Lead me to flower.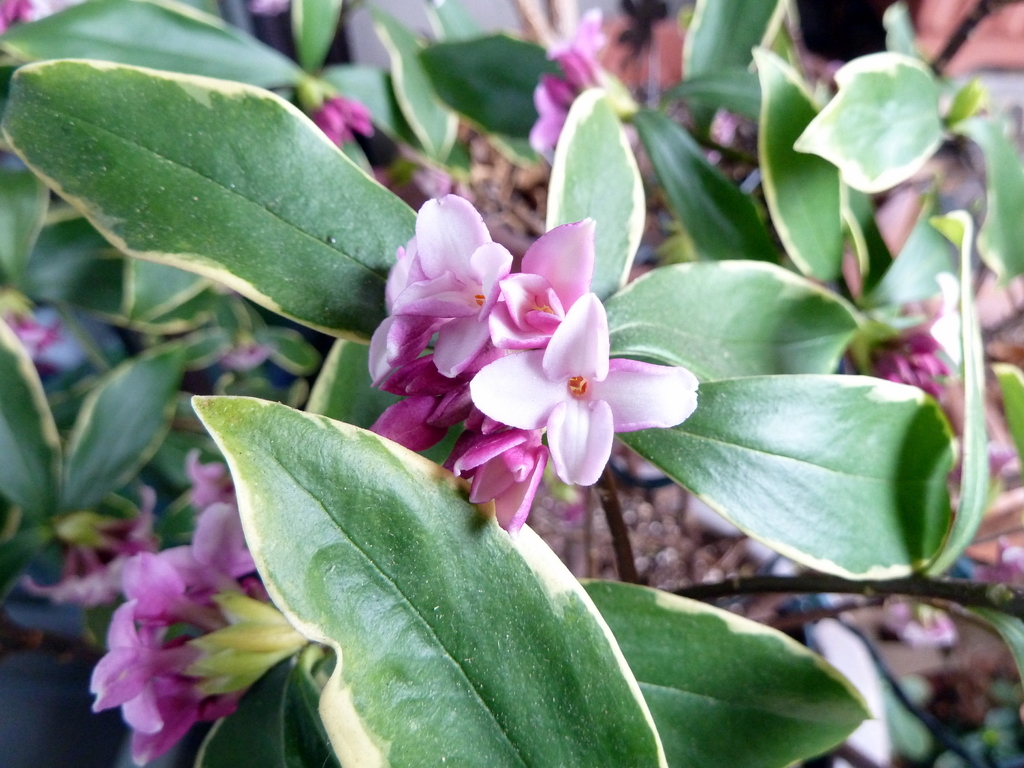
Lead to [left=390, top=208, right=712, bottom=536].
